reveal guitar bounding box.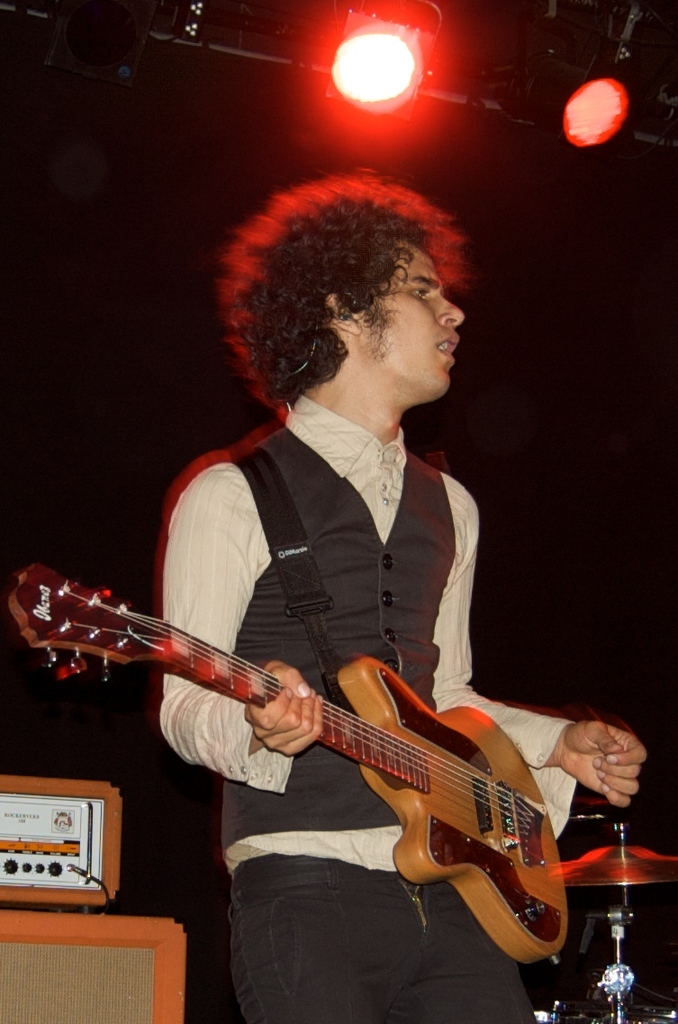
Revealed: <box>0,532,572,980</box>.
